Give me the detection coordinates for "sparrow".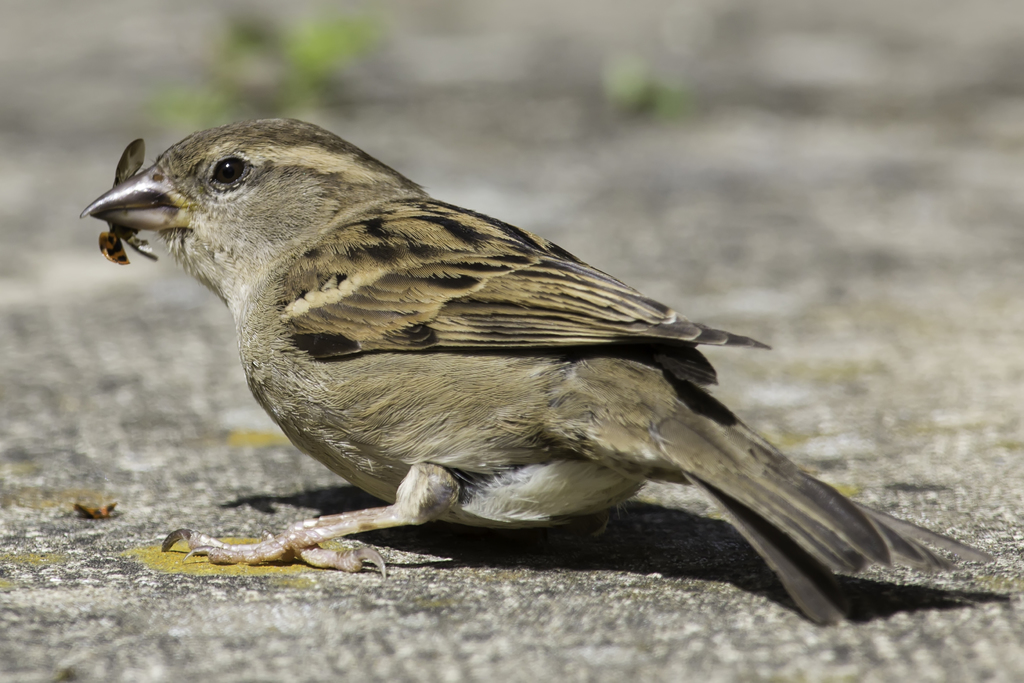
(x1=79, y1=118, x2=998, y2=620).
